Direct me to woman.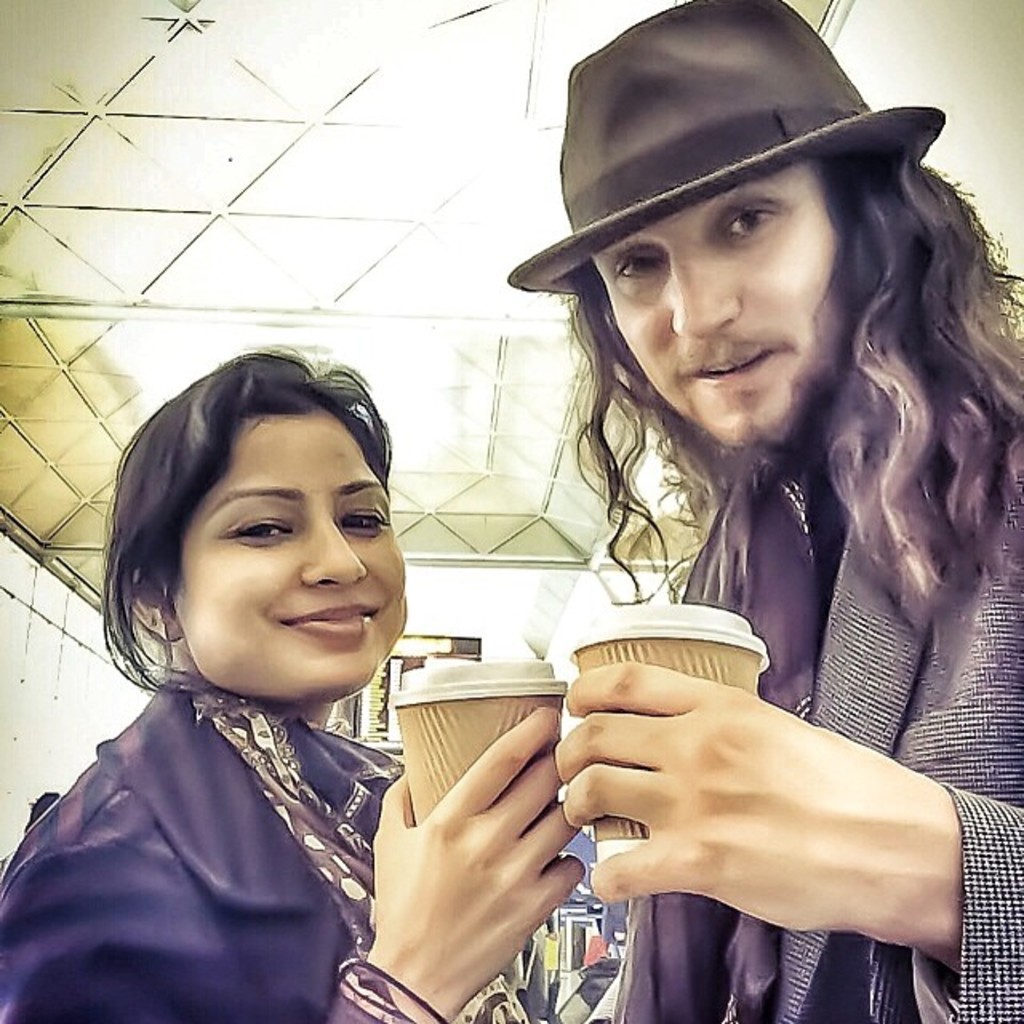
Direction: region(22, 309, 498, 1019).
